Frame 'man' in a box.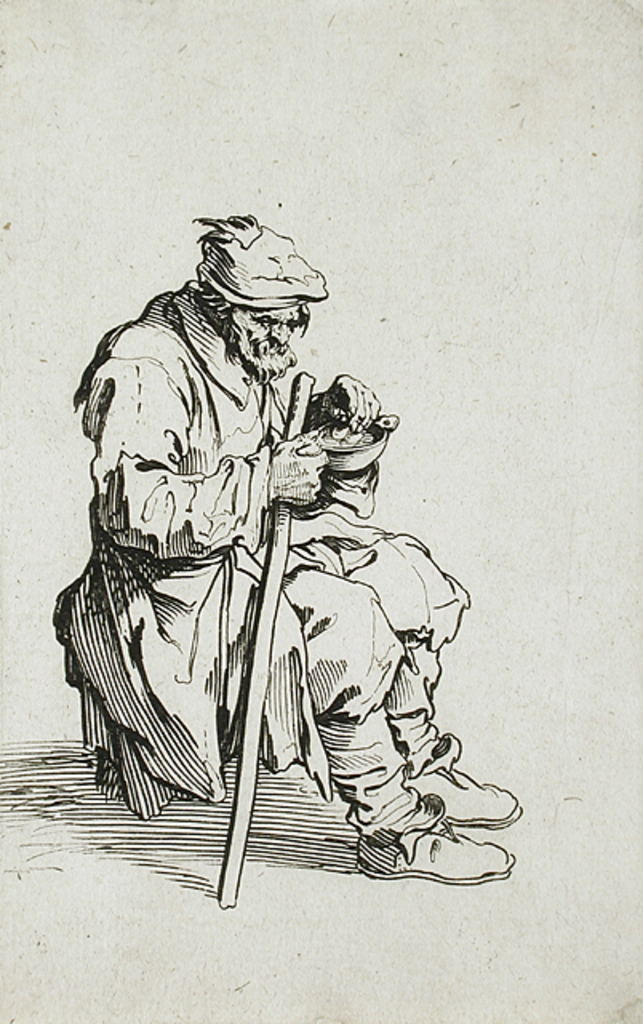
<region>45, 198, 478, 904</region>.
